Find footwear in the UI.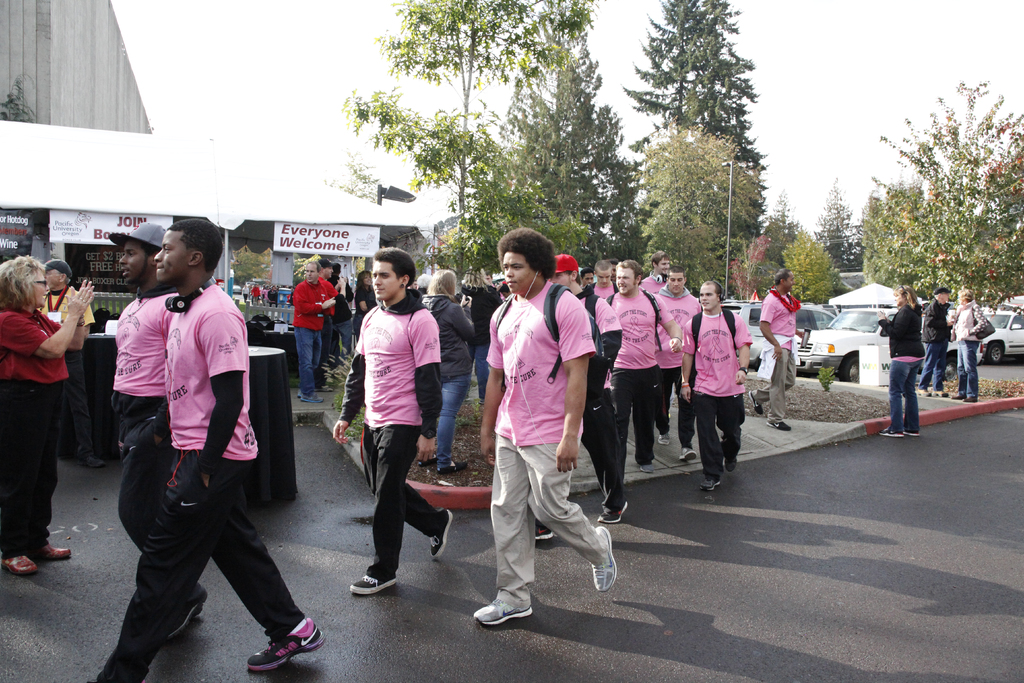
UI element at l=962, t=391, r=979, b=400.
